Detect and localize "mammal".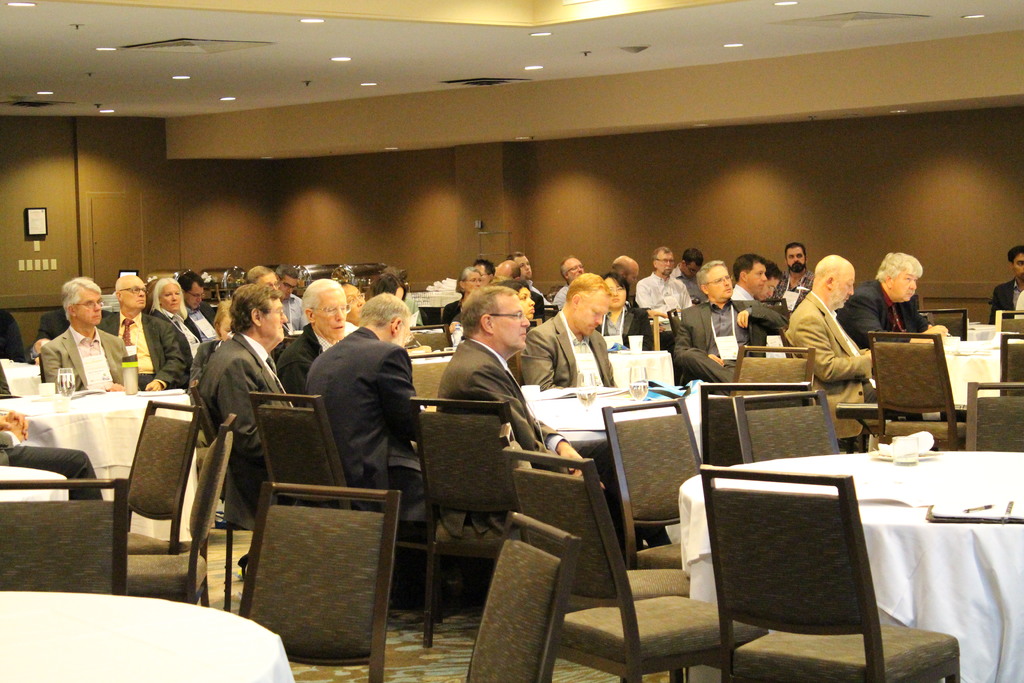
Localized at detection(551, 253, 586, 312).
